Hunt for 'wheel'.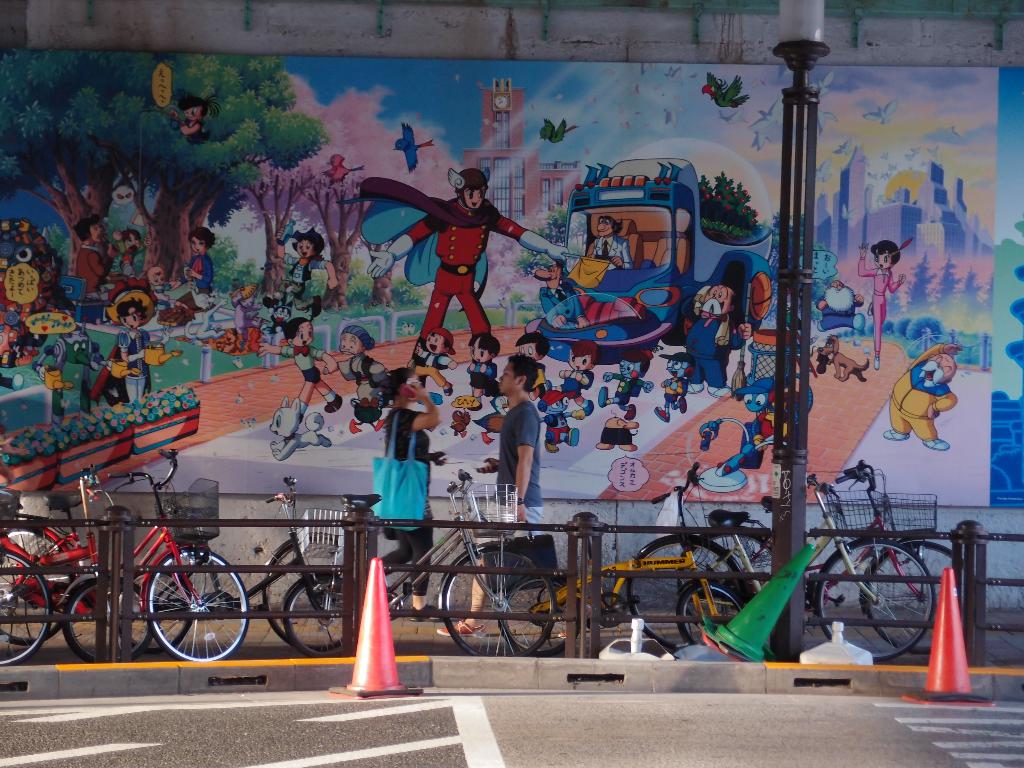
Hunted down at <region>438, 539, 563, 653</region>.
